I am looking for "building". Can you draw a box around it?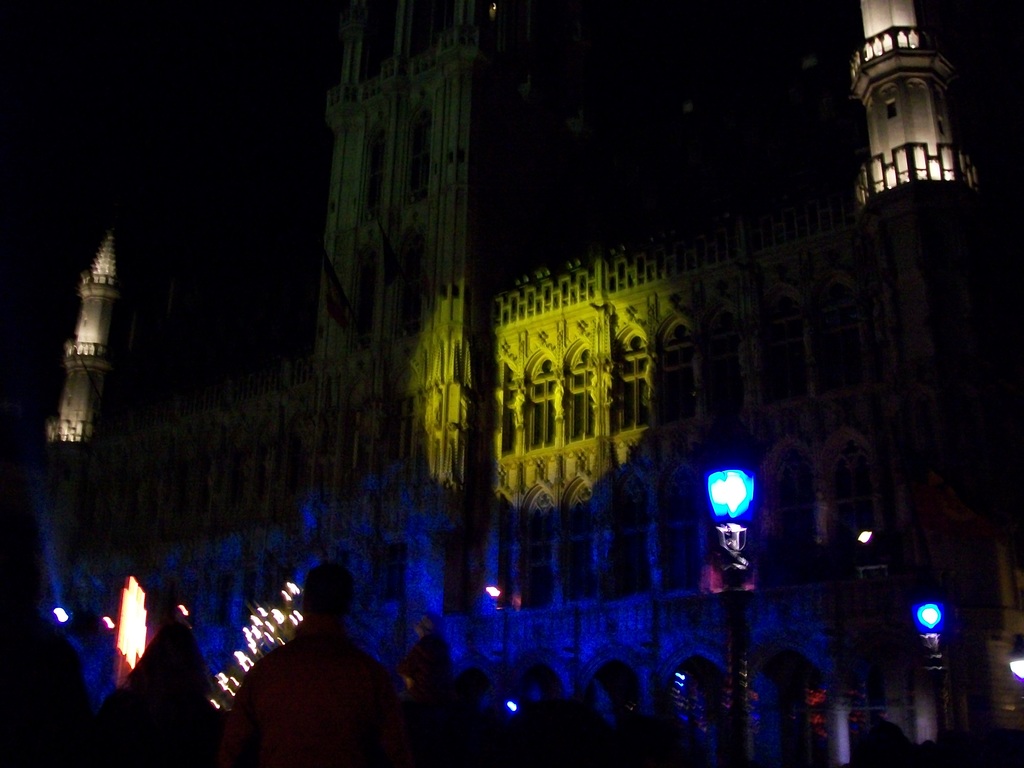
Sure, the bounding box is bbox=(0, 0, 1023, 767).
